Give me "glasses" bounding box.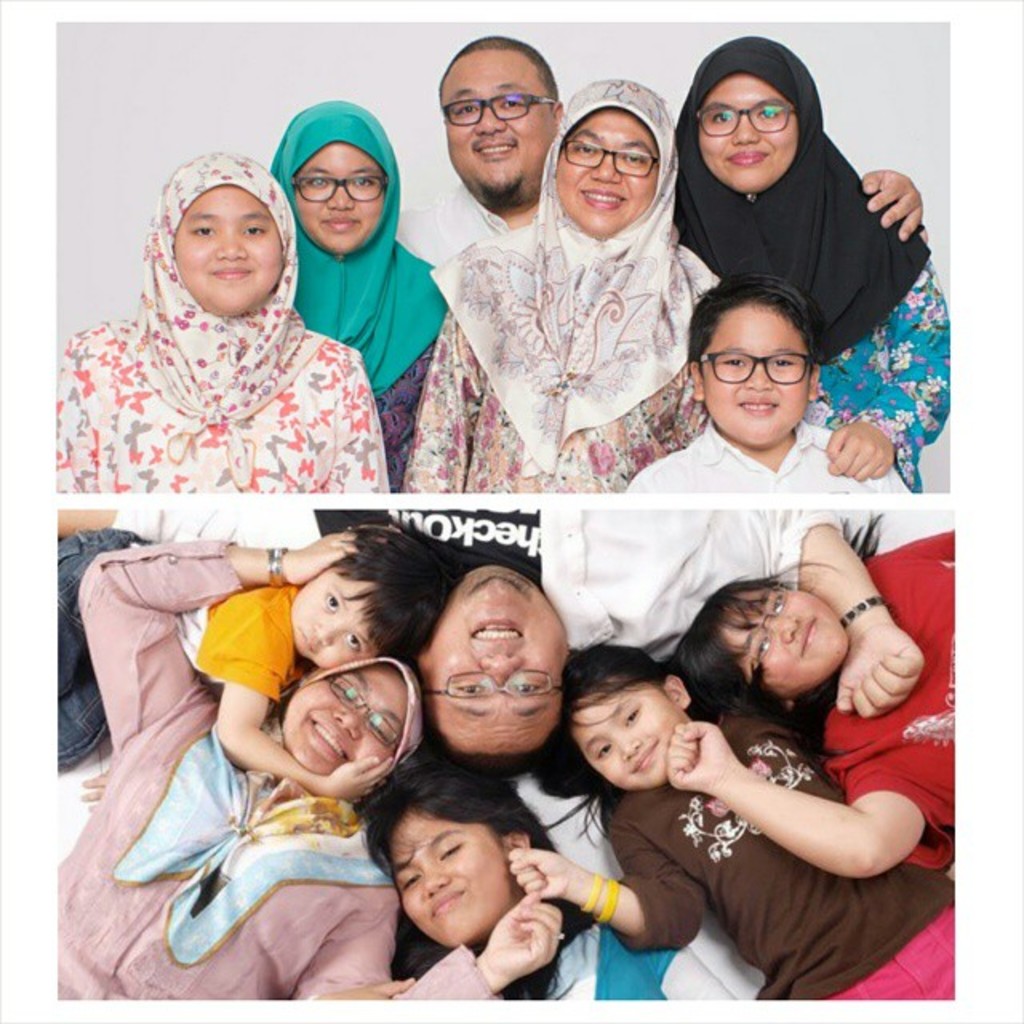
(left=690, top=346, right=814, bottom=389).
